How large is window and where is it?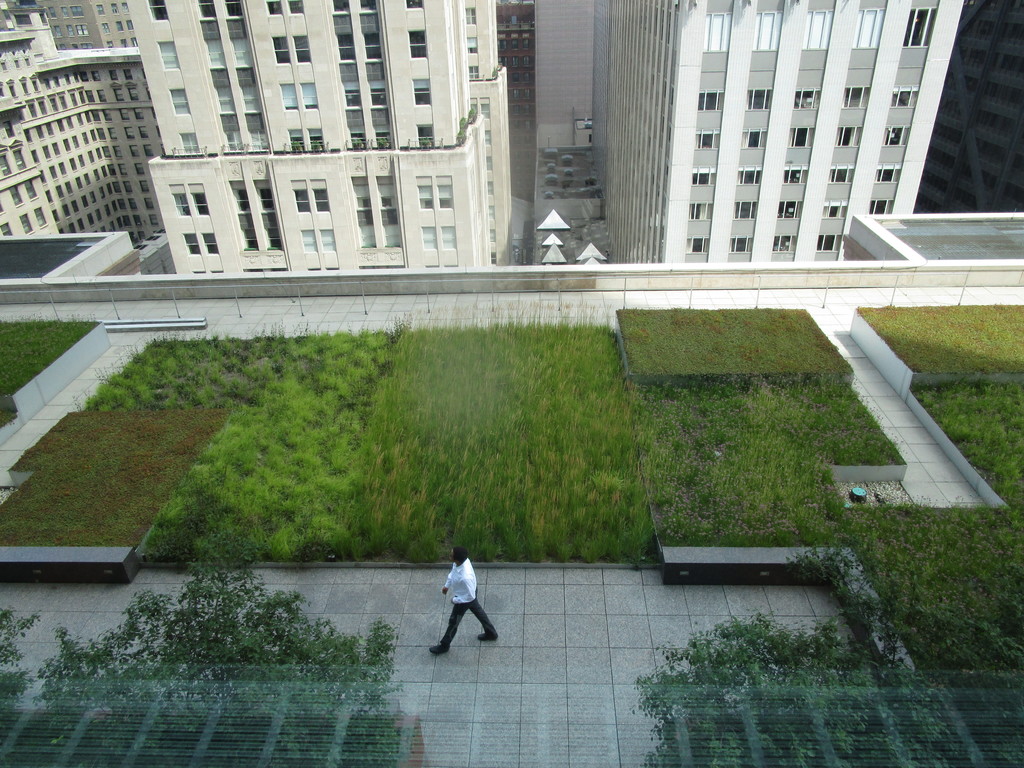
Bounding box: bbox=(334, 0, 370, 148).
